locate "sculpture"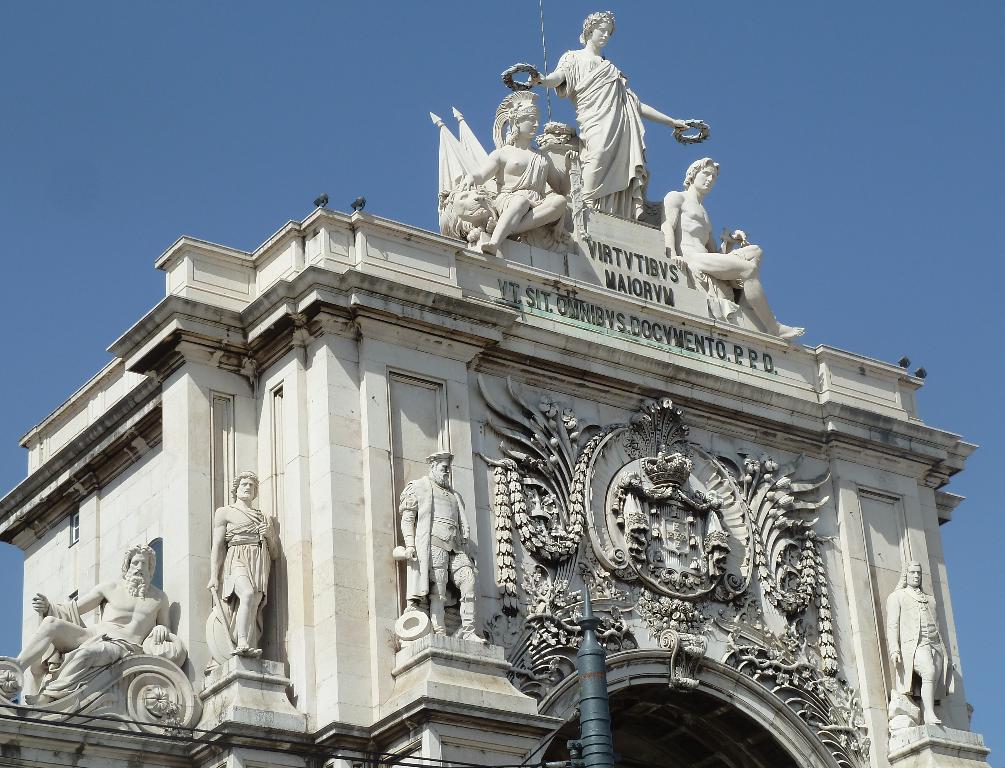
[left=459, top=88, right=574, bottom=257]
